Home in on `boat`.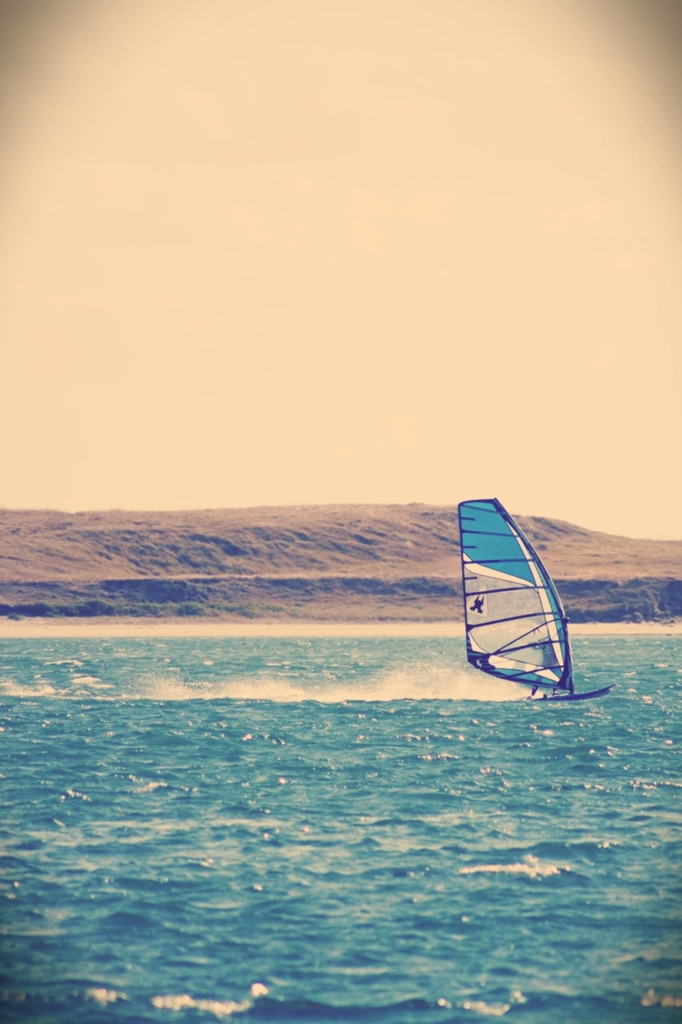
Homed in at {"left": 443, "top": 517, "right": 591, "bottom": 713}.
